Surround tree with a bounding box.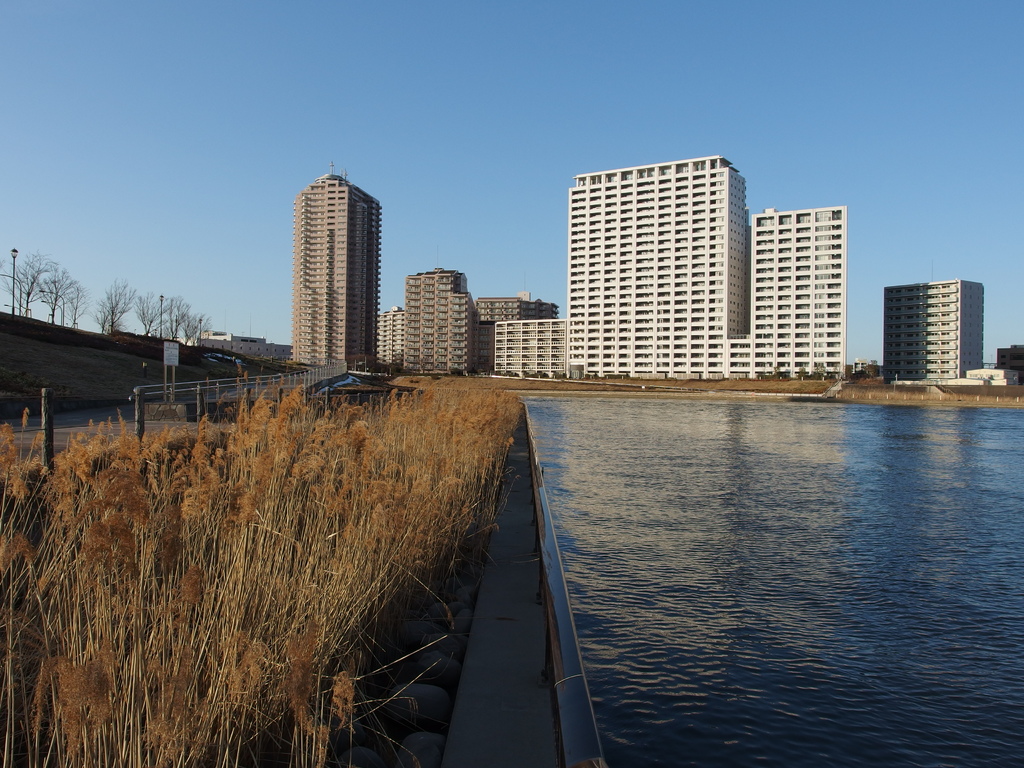
[92, 275, 134, 331].
